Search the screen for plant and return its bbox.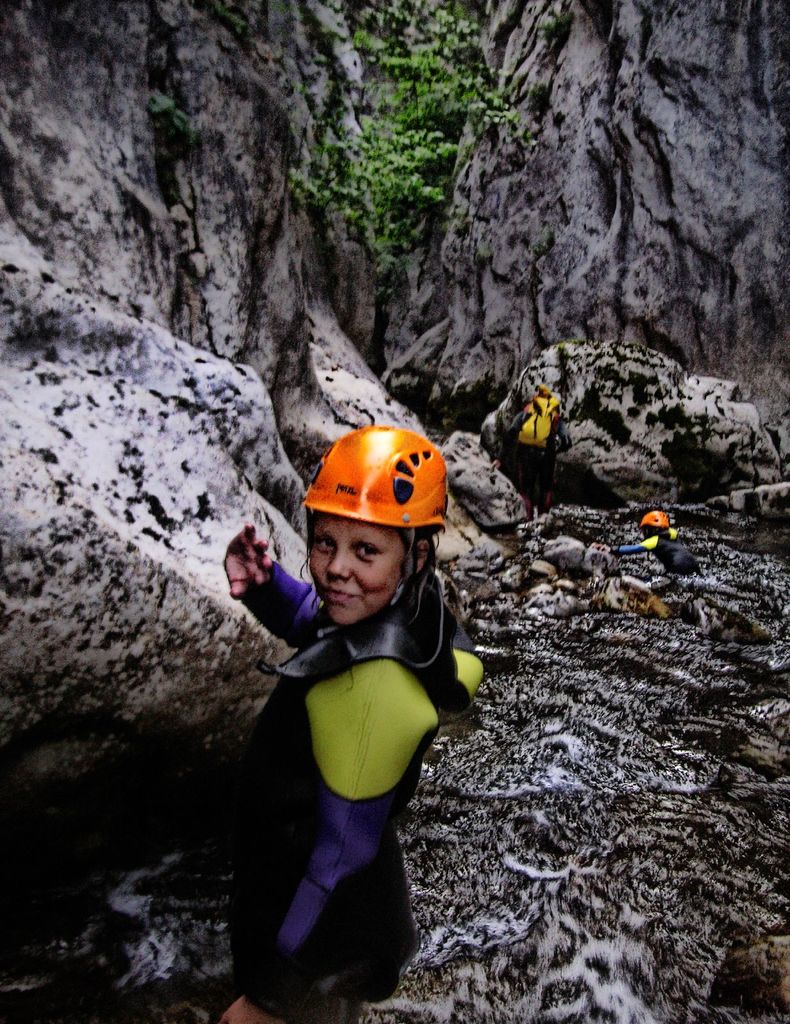
Found: <region>287, 1, 522, 283</region>.
